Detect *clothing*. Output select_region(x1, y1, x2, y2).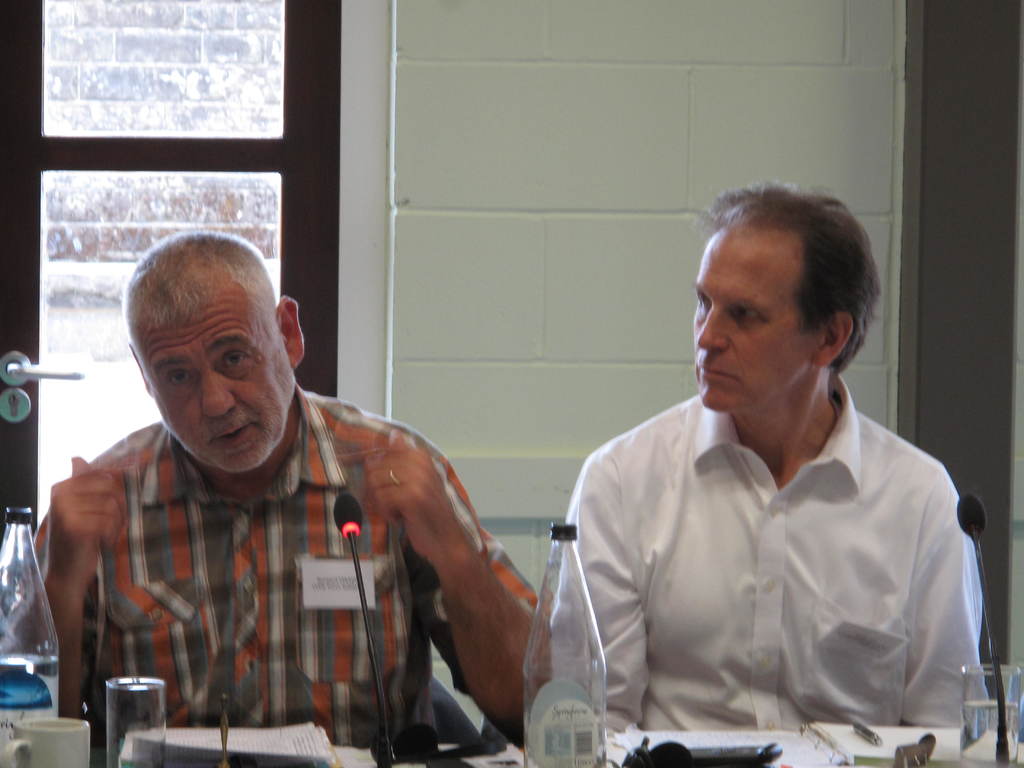
select_region(48, 367, 497, 750).
